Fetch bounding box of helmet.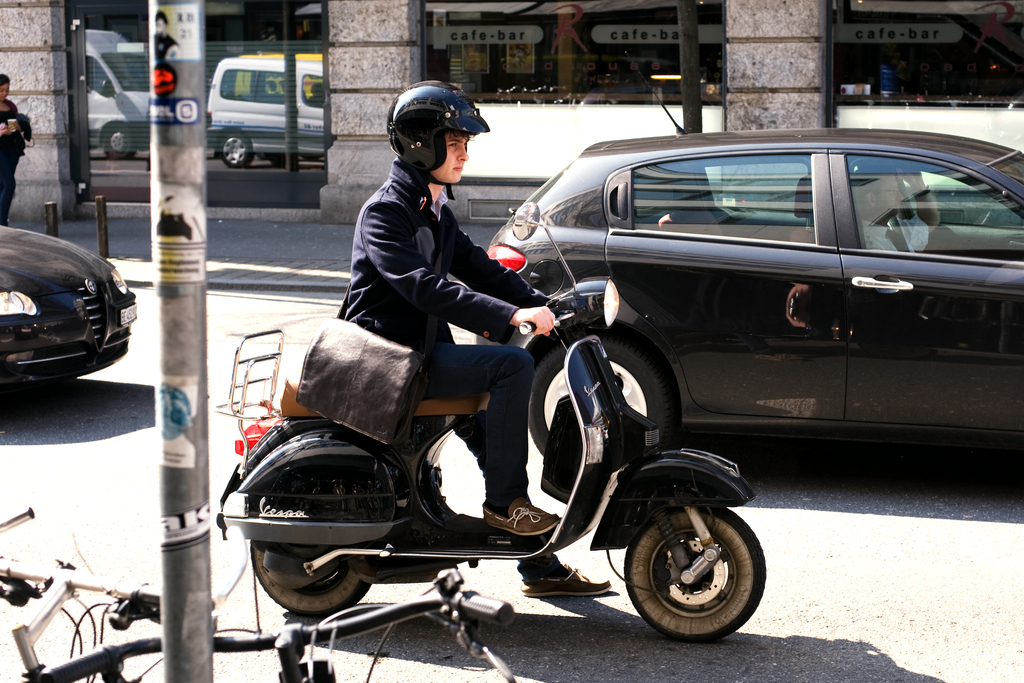
Bbox: {"x1": 381, "y1": 79, "x2": 488, "y2": 181}.
